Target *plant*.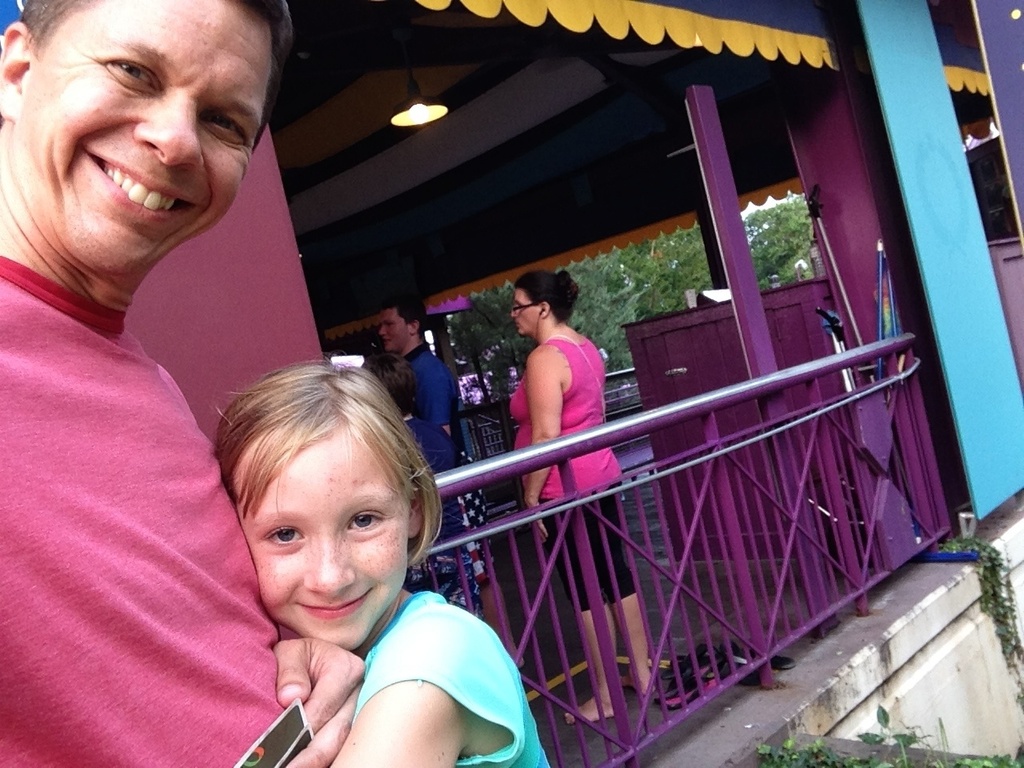
Target region: Rect(755, 734, 851, 767).
